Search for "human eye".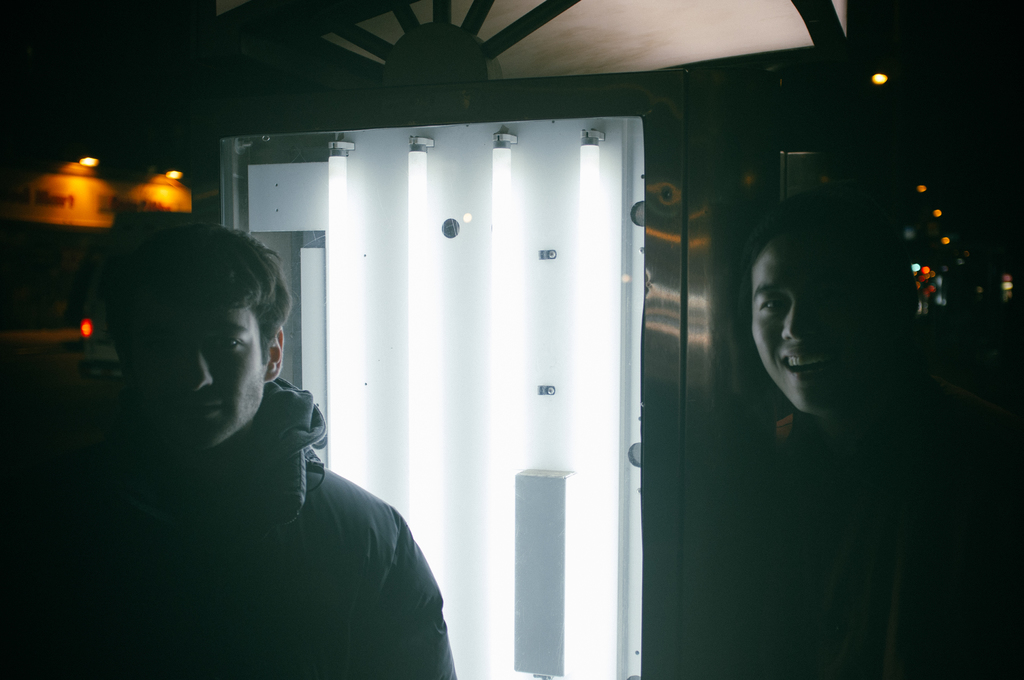
Found at bbox=(761, 296, 790, 313).
